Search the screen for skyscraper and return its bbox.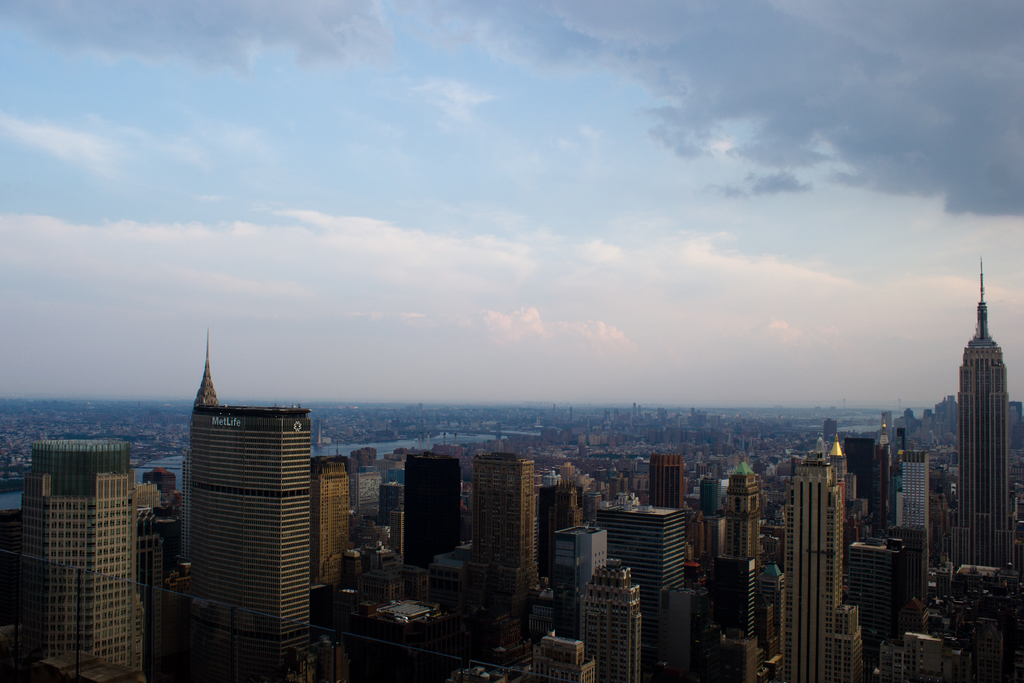
Found: 602/409/611/423.
